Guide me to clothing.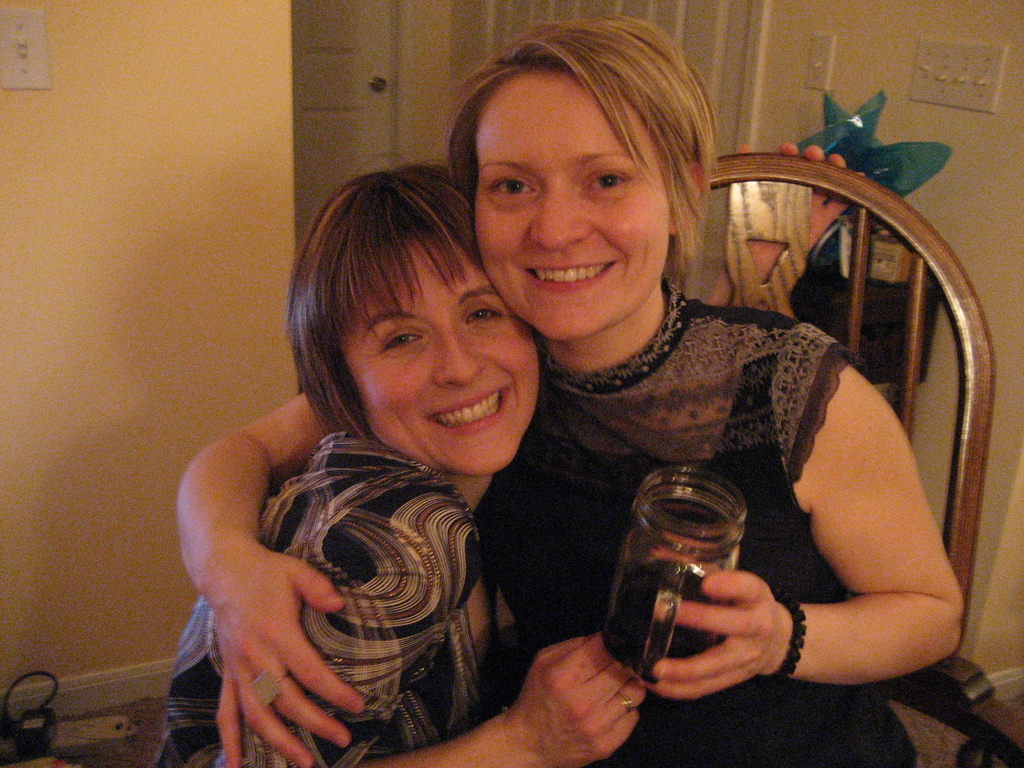
Guidance: box(161, 435, 503, 767).
